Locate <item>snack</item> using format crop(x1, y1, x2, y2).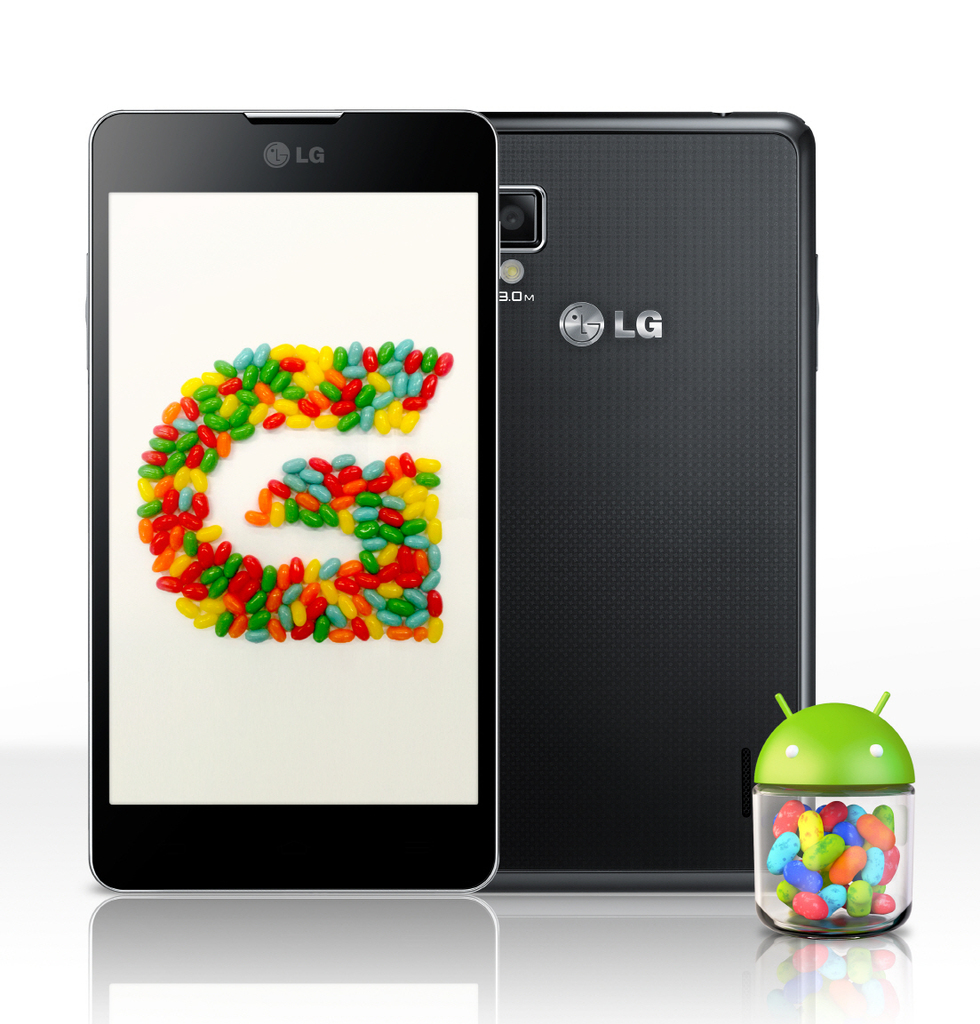
crop(785, 798, 921, 922).
